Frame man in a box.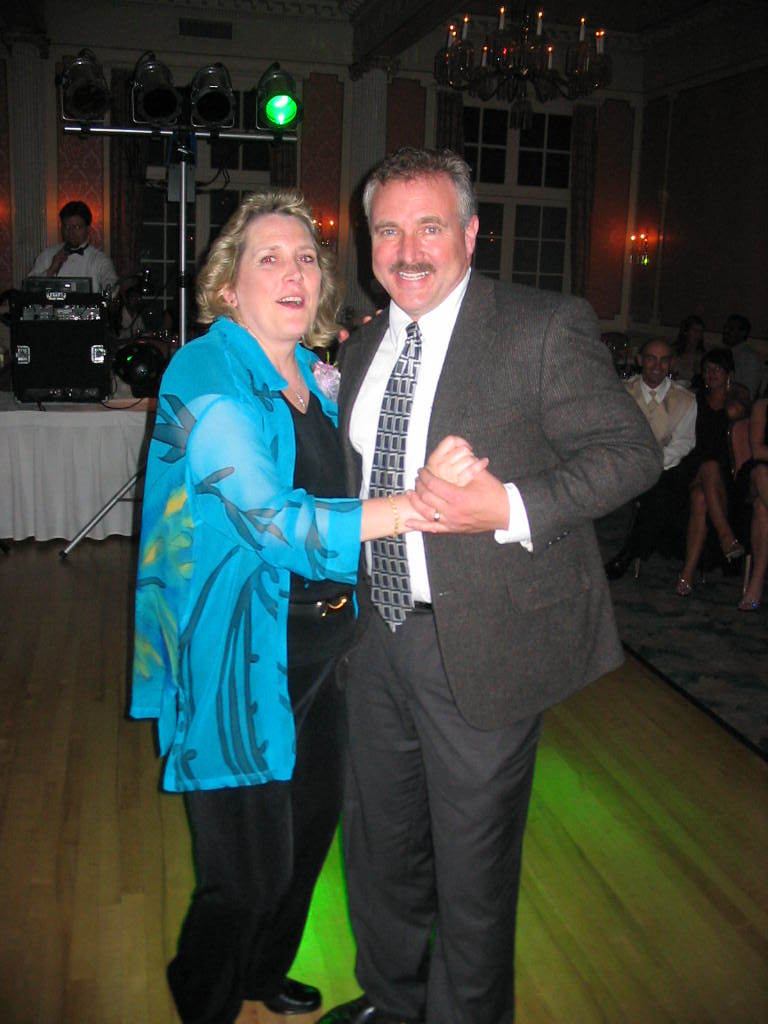
<box>289,136,642,1000</box>.
